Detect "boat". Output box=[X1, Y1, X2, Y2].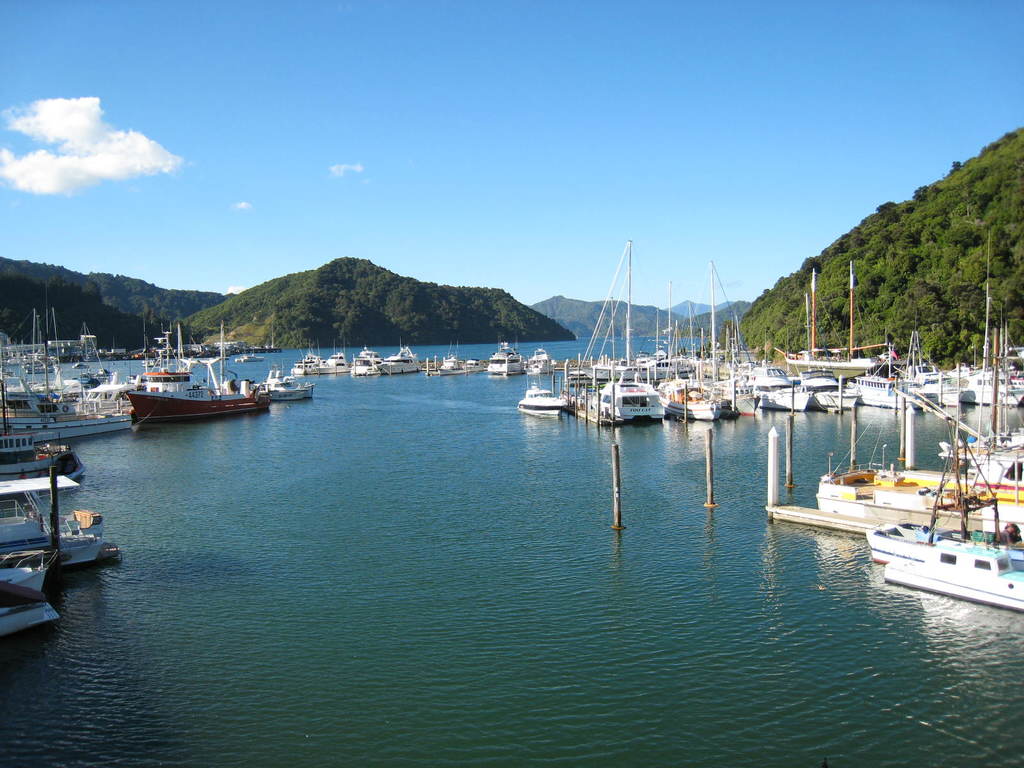
box=[0, 428, 128, 562].
